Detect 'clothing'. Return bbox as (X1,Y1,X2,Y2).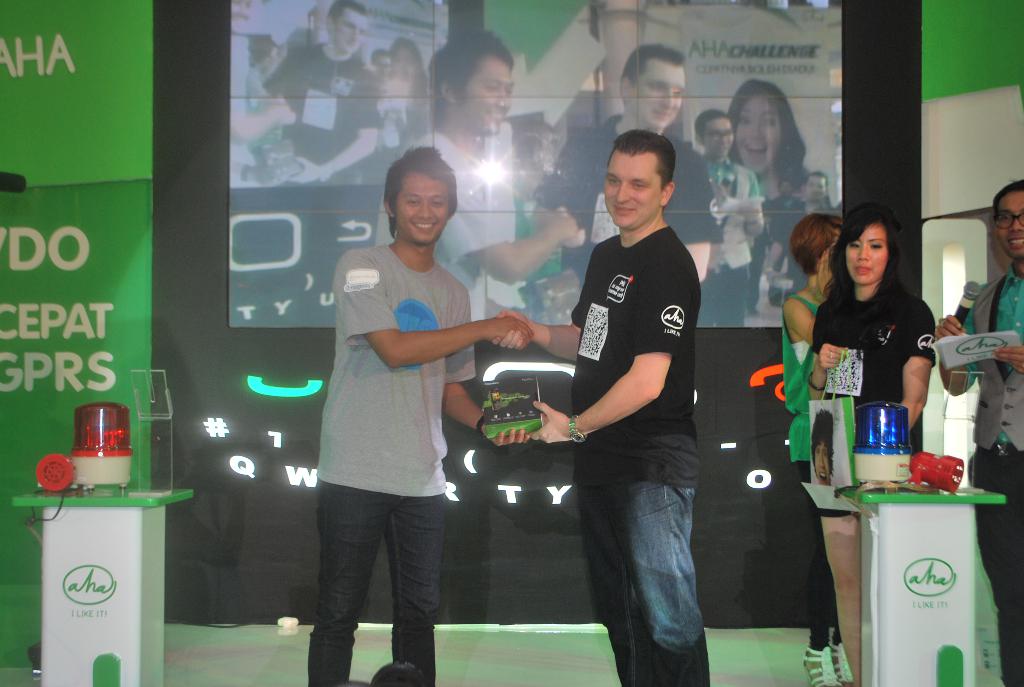
(550,100,720,283).
